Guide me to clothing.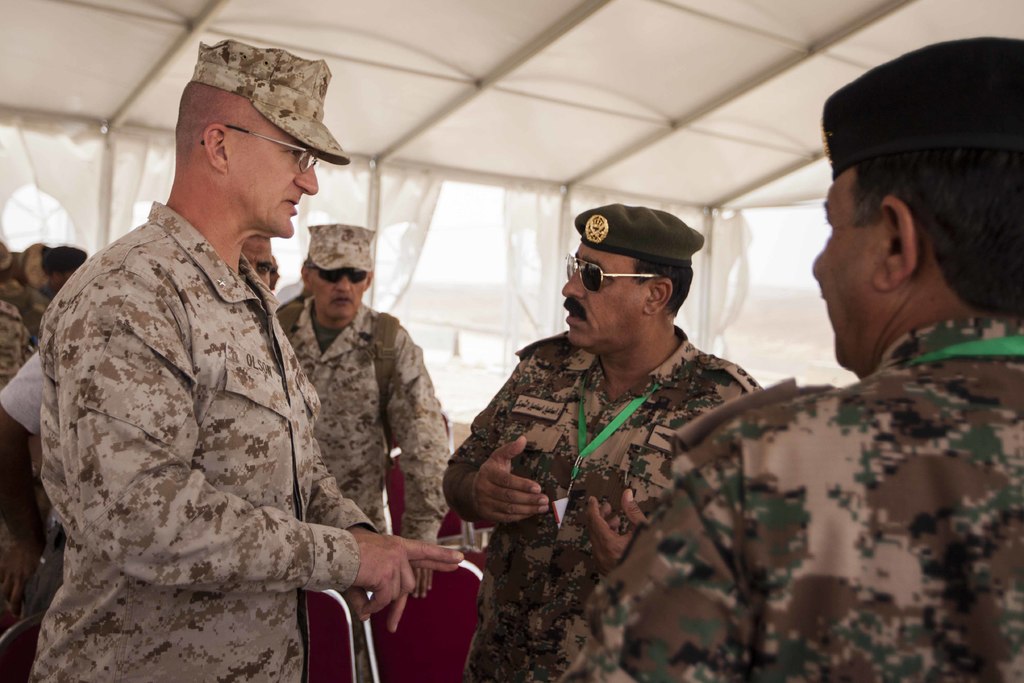
Guidance: Rect(436, 324, 763, 682).
